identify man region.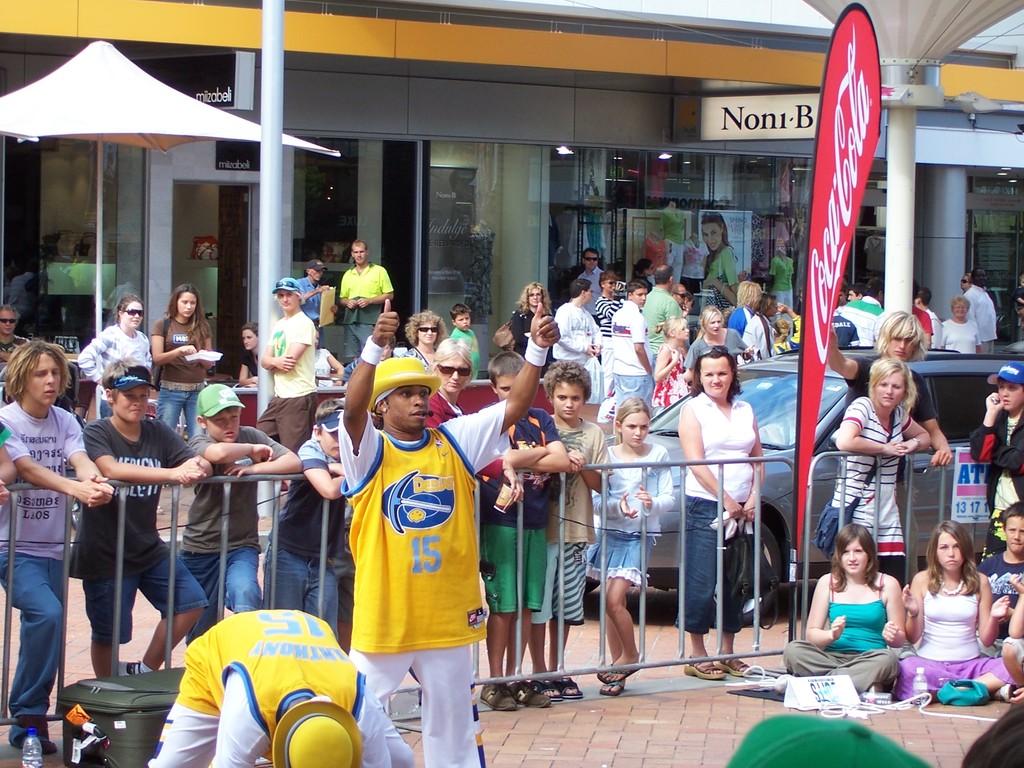
Region: (551,273,602,369).
